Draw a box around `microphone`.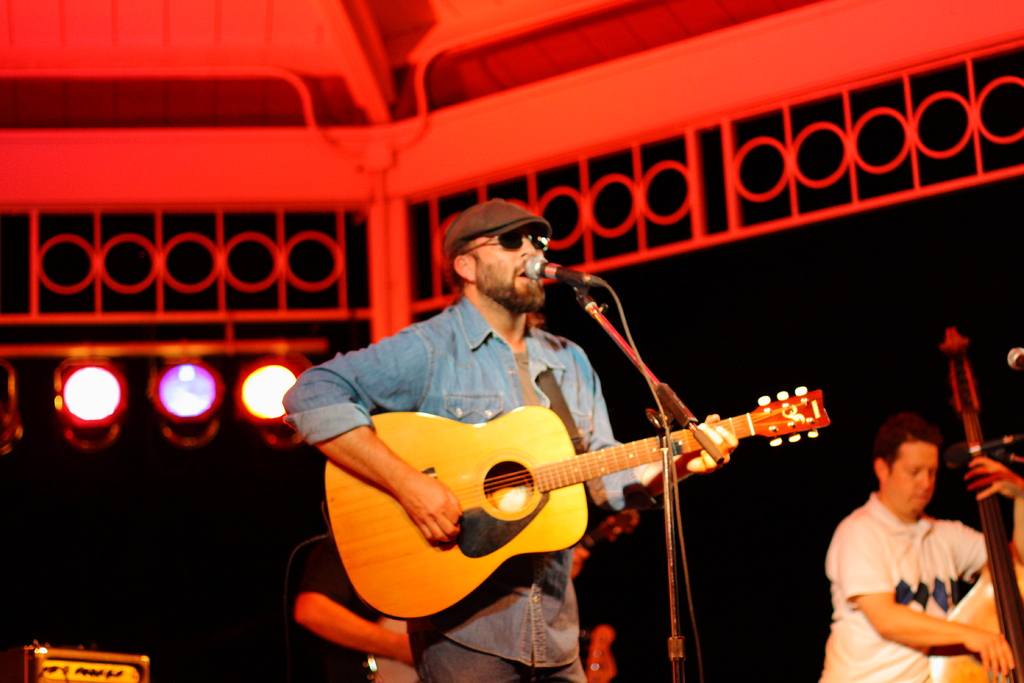
bbox(1000, 342, 1023, 374).
